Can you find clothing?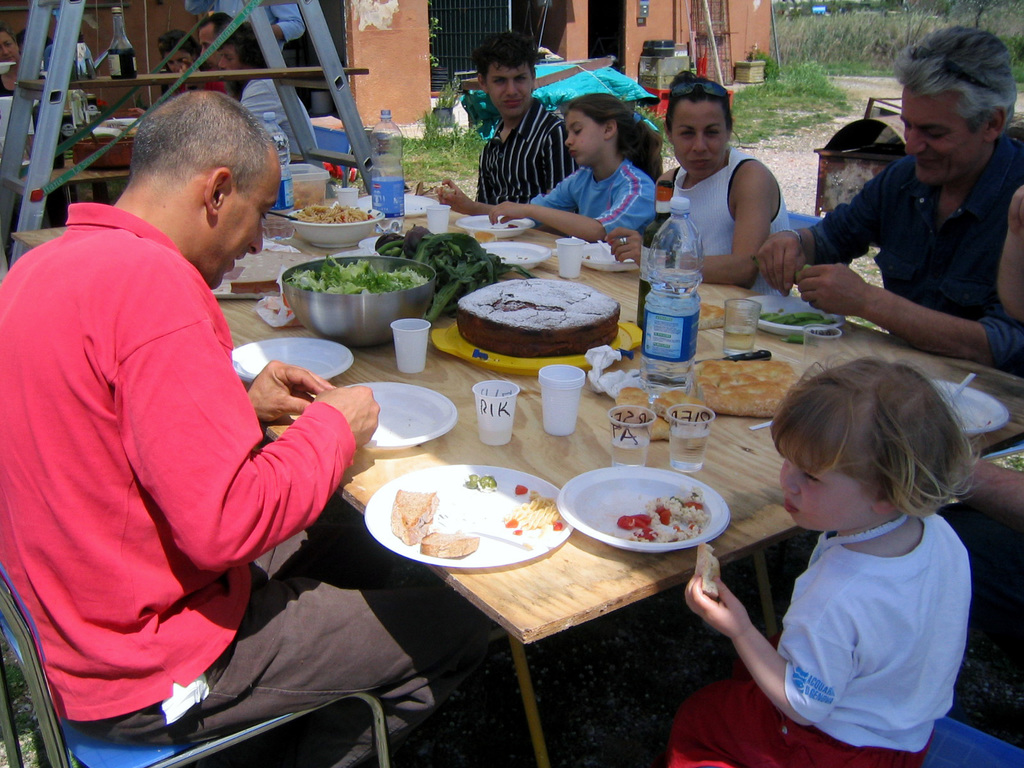
Yes, bounding box: {"left": 669, "top": 149, "right": 793, "bottom": 293}.
